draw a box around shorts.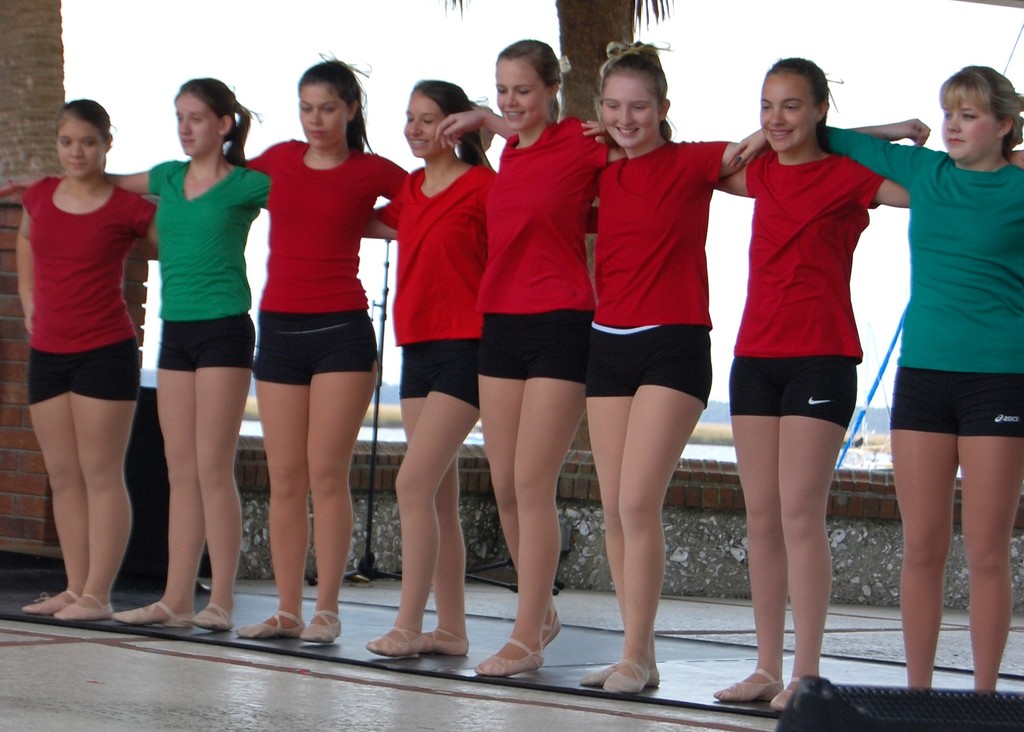
BBox(729, 355, 856, 430).
